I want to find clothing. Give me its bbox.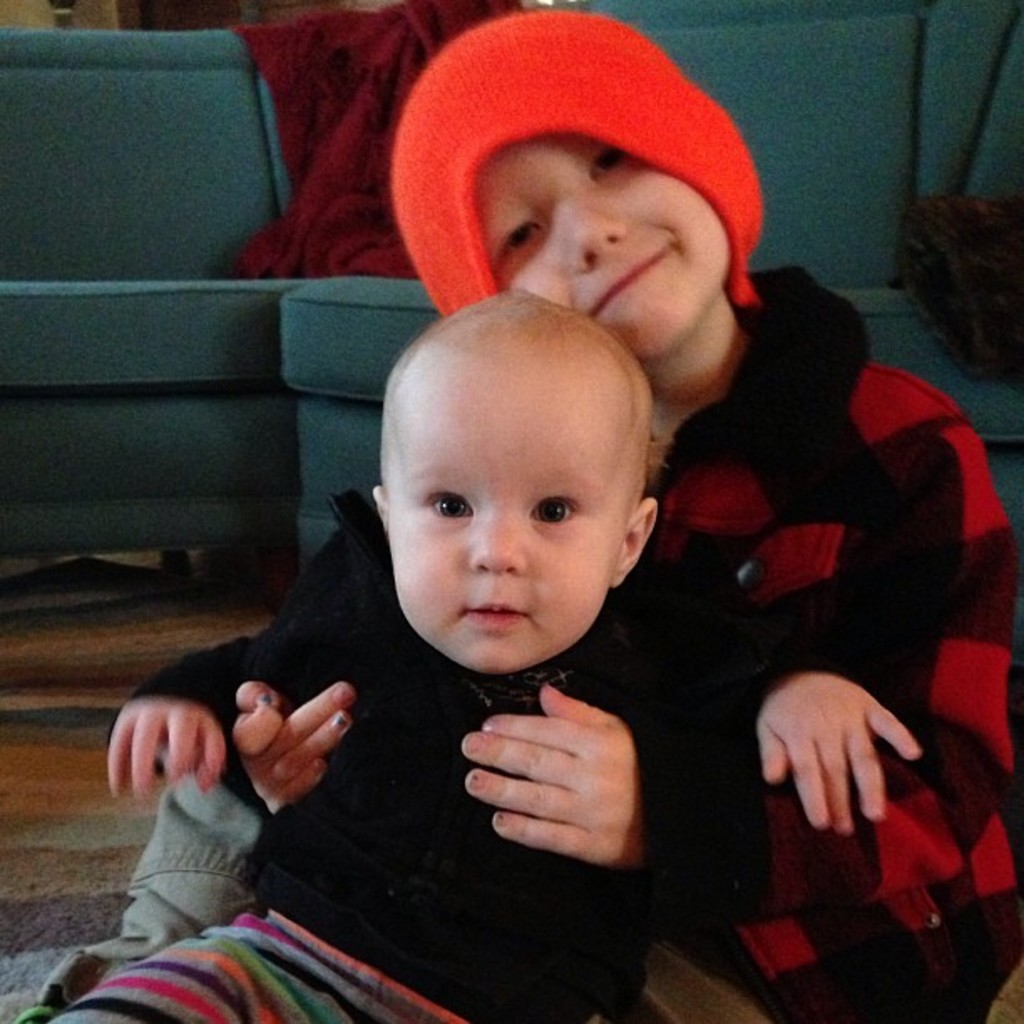
(114, 566, 875, 1022).
